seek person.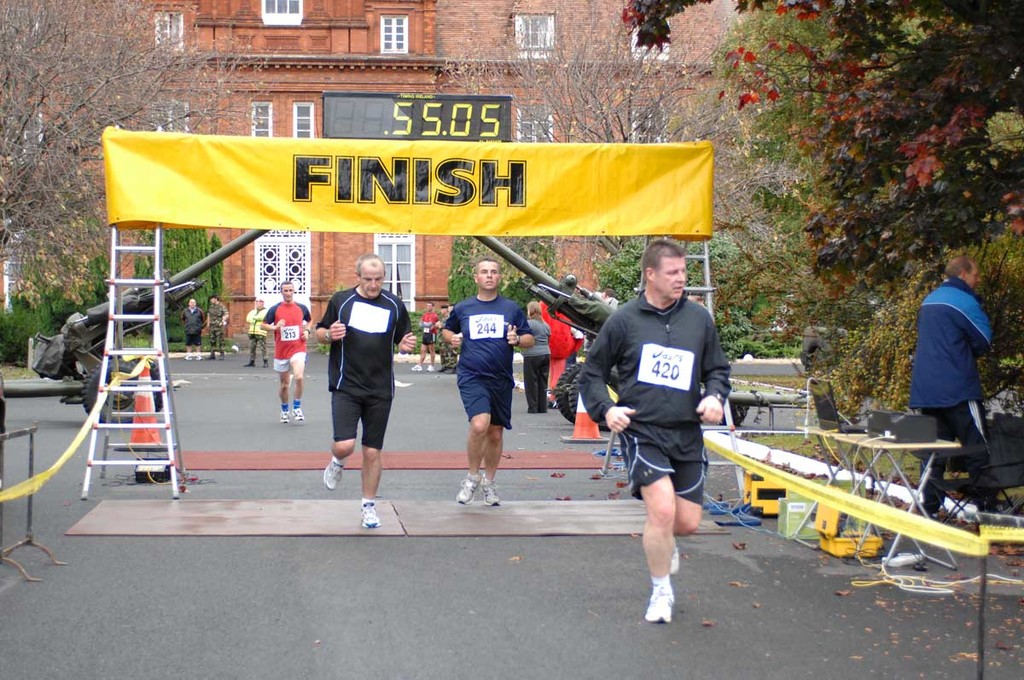
BBox(517, 297, 551, 417).
